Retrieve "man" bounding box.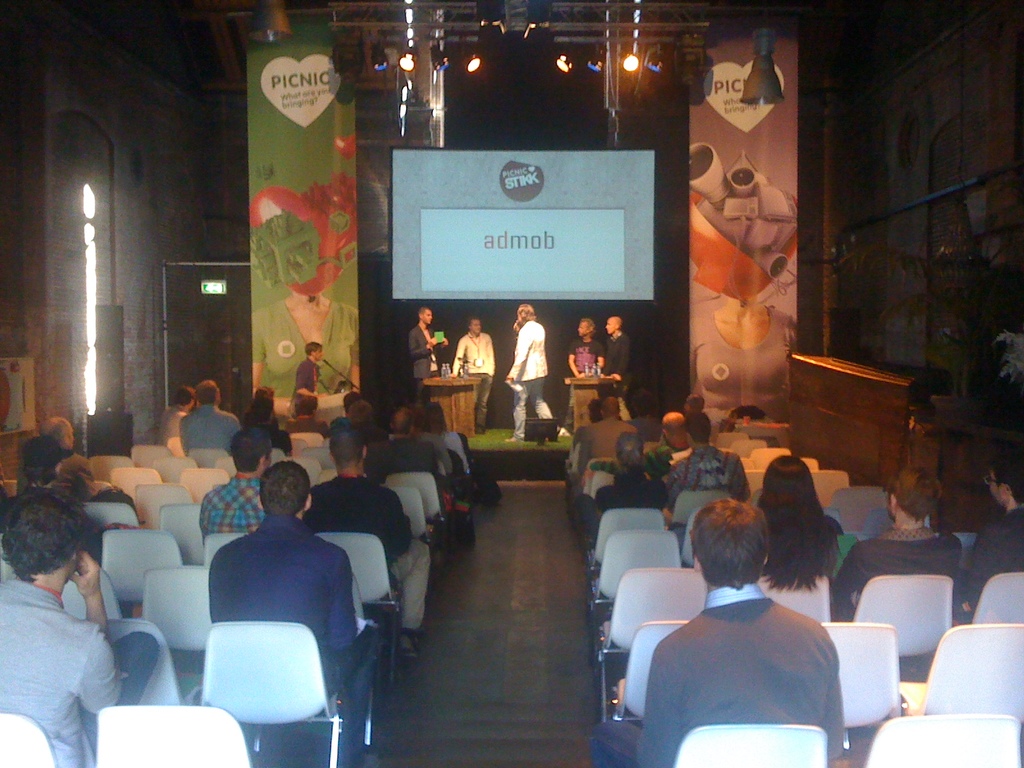
Bounding box: <box>2,500,148,751</box>.
